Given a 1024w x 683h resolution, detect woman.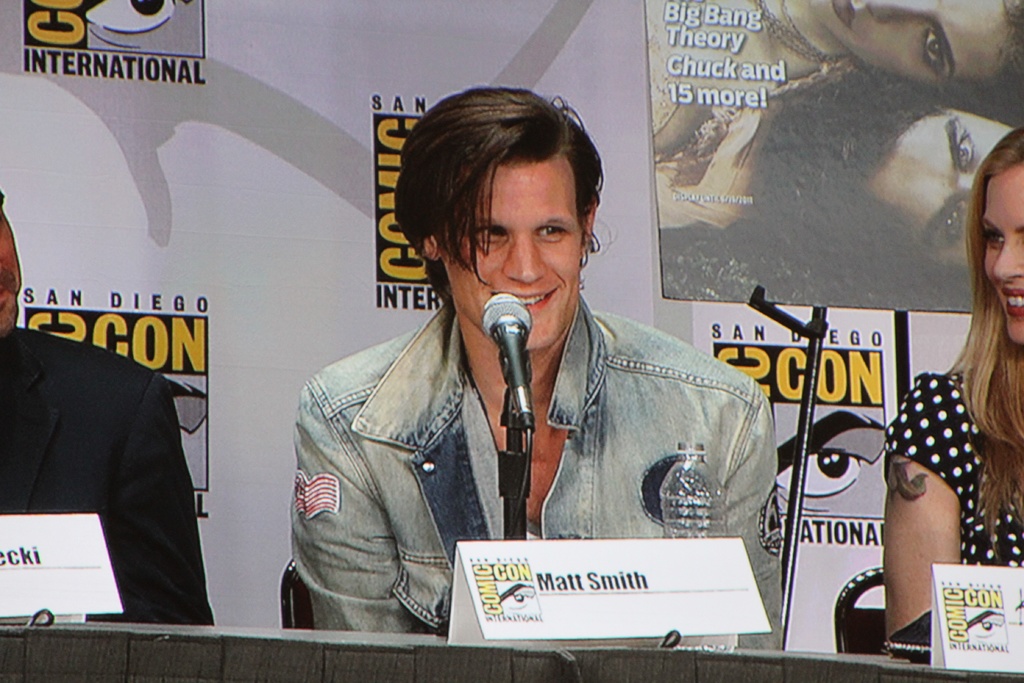
locate(646, 0, 1023, 240).
